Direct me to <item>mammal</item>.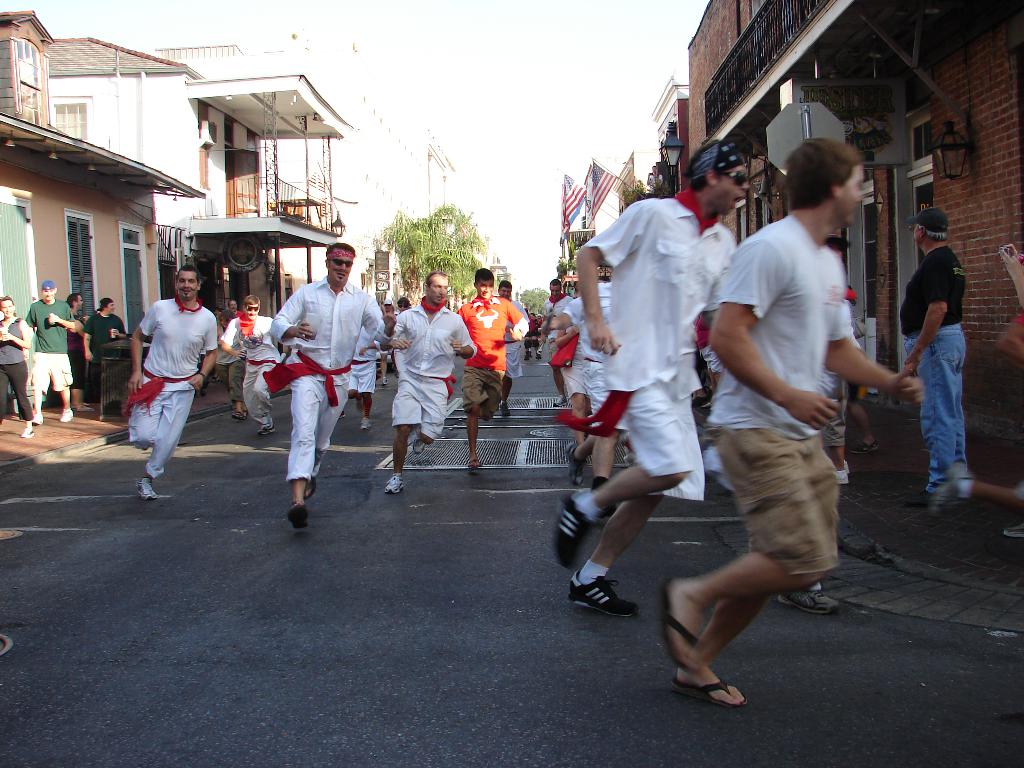
Direction: [221,296,251,420].
